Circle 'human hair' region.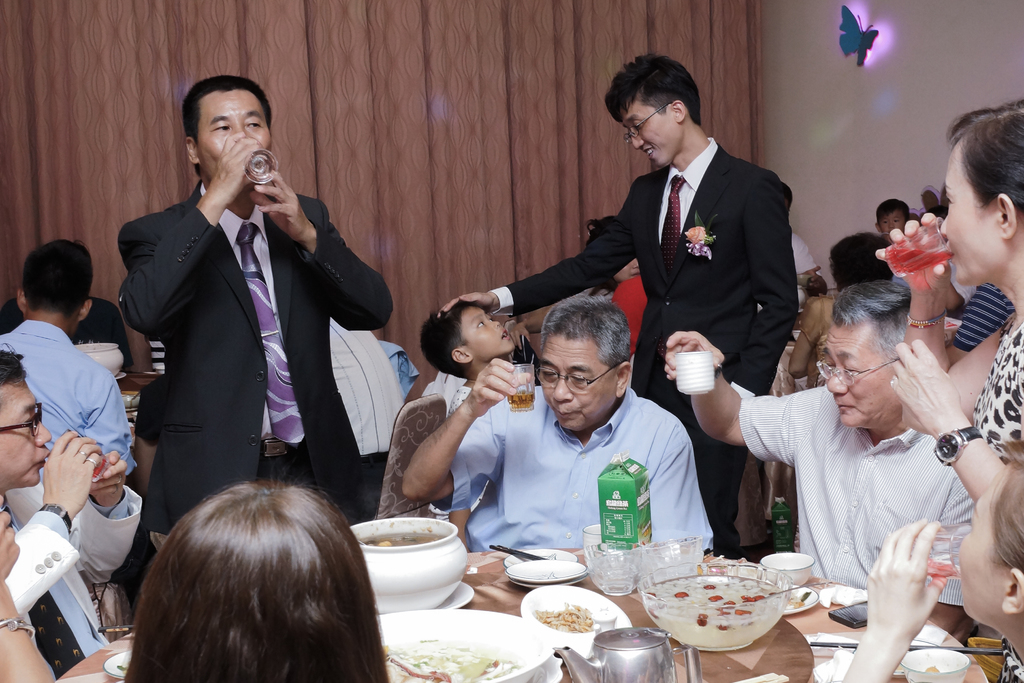
Region: box=[602, 52, 705, 131].
